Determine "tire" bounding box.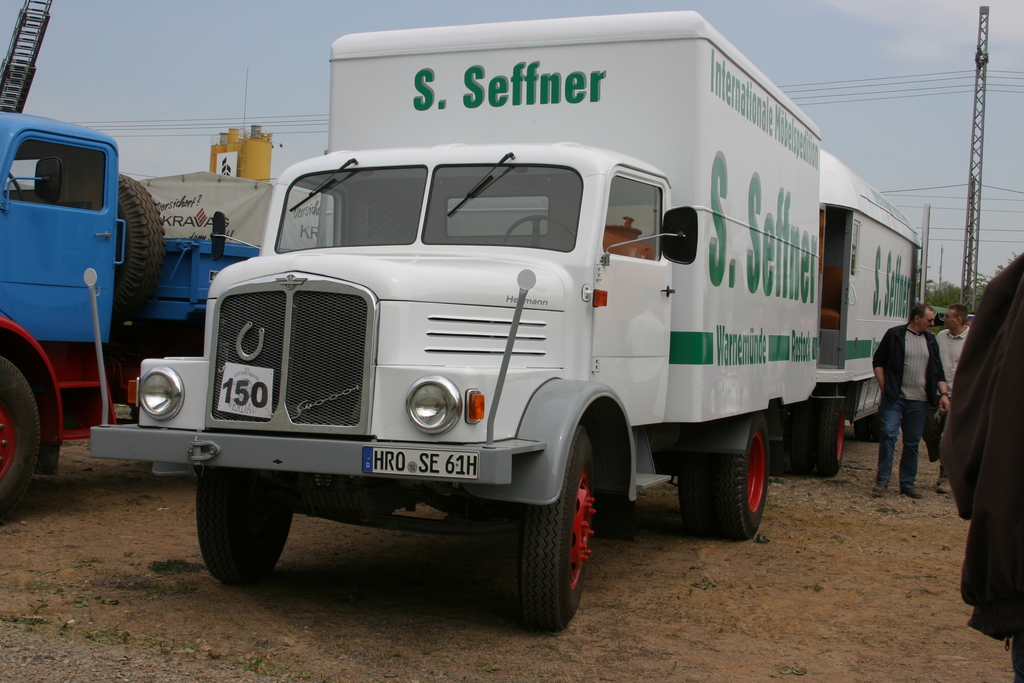
Determined: {"x1": 0, "y1": 357, "x2": 40, "y2": 521}.
